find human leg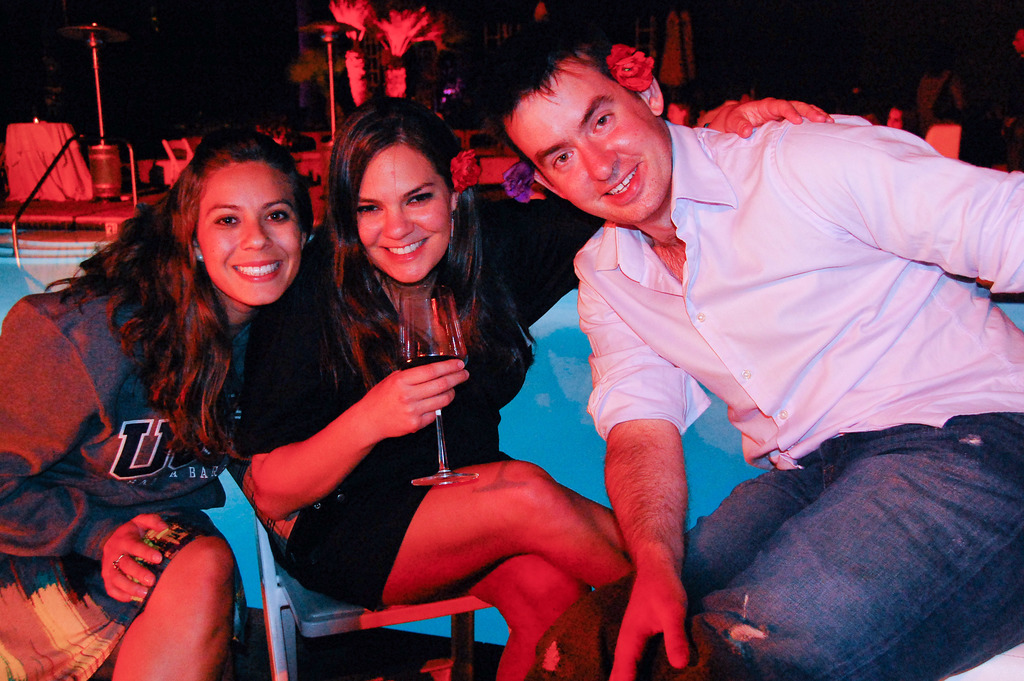
region(110, 524, 236, 680)
